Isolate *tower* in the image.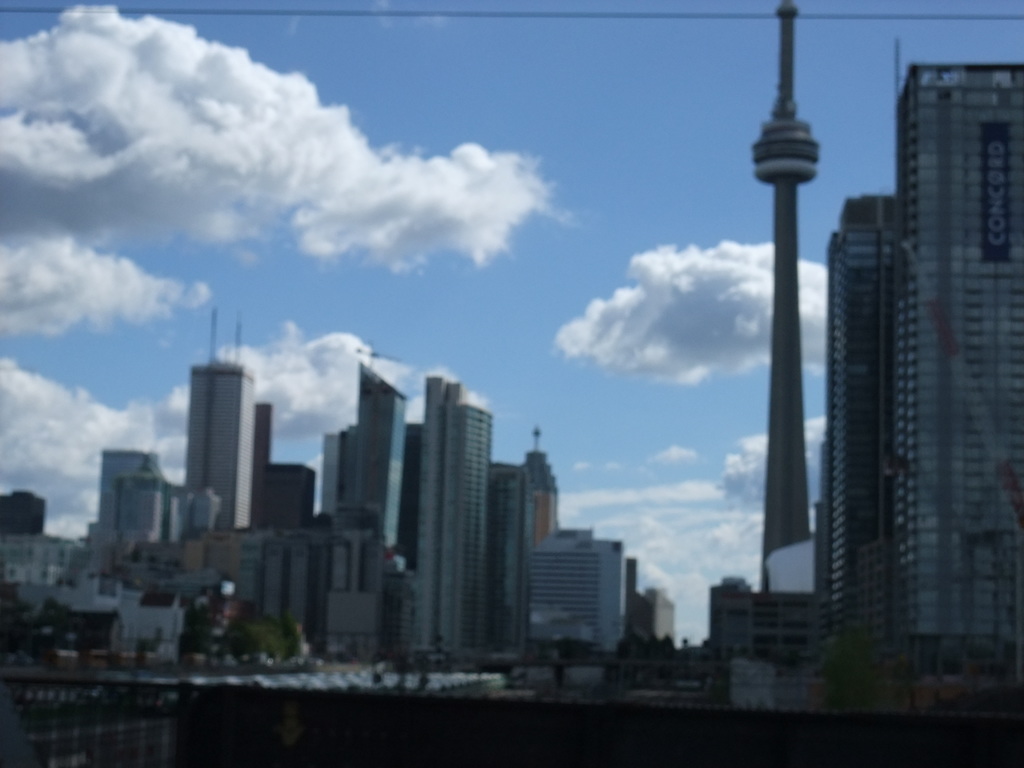
Isolated region: select_region(819, 184, 892, 628).
